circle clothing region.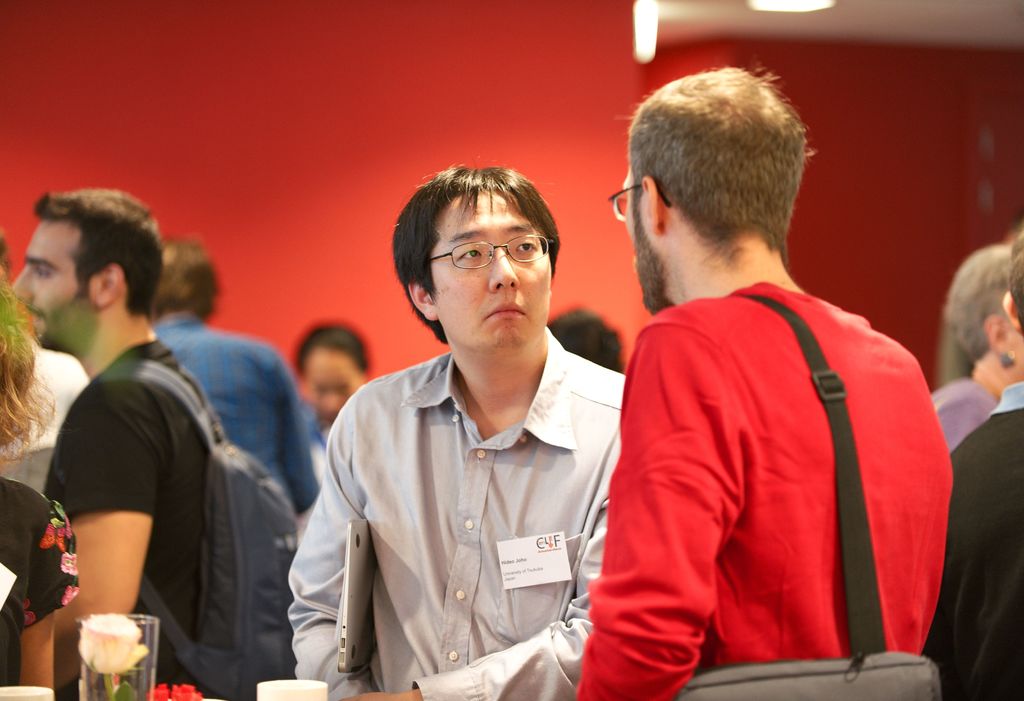
Region: (x1=40, y1=328, x2=216, y2=688).
